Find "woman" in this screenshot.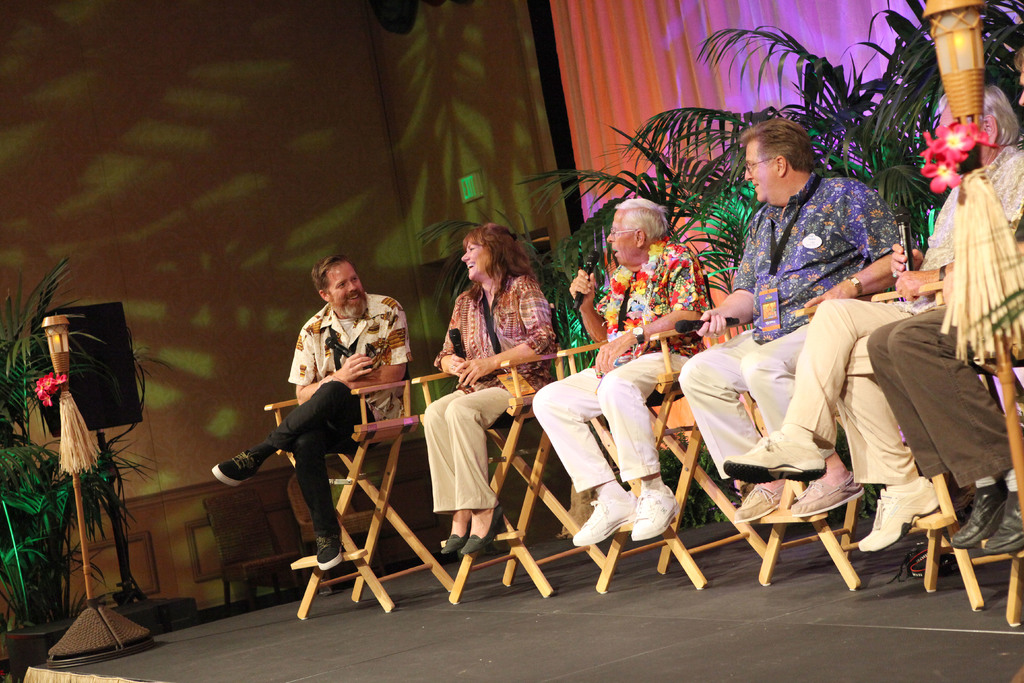
The bounding box for "woman" is [x1=424, y1=222, x2=555, y2=553].
